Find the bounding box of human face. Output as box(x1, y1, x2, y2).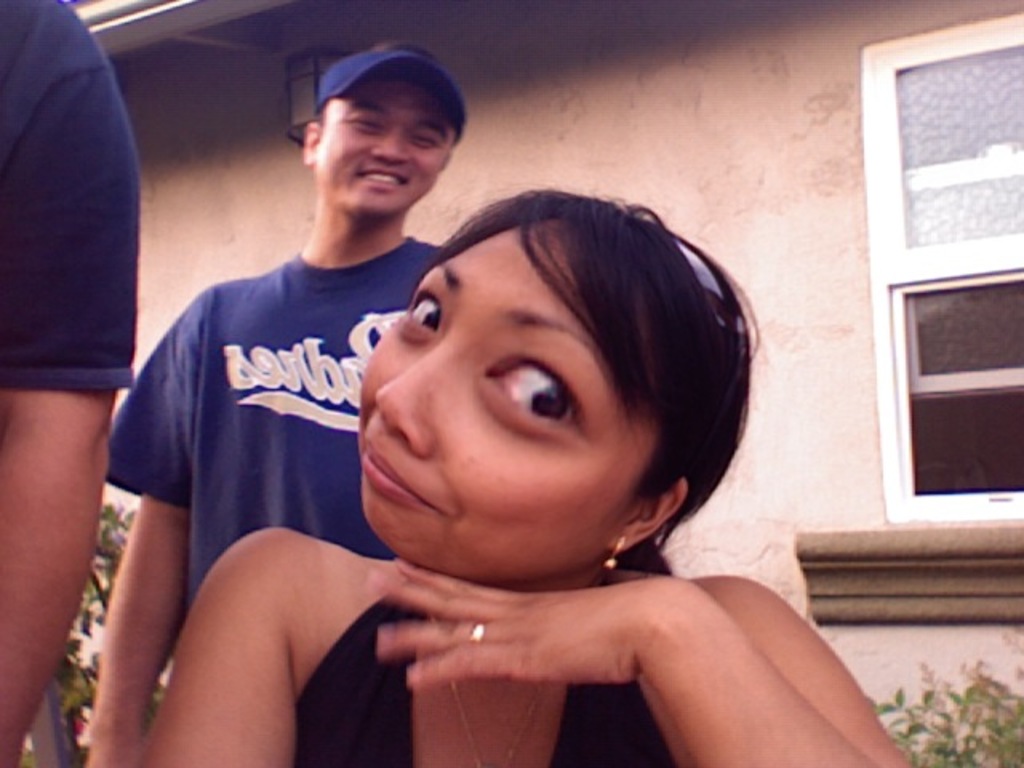
box(320, 67, 451, 210).
